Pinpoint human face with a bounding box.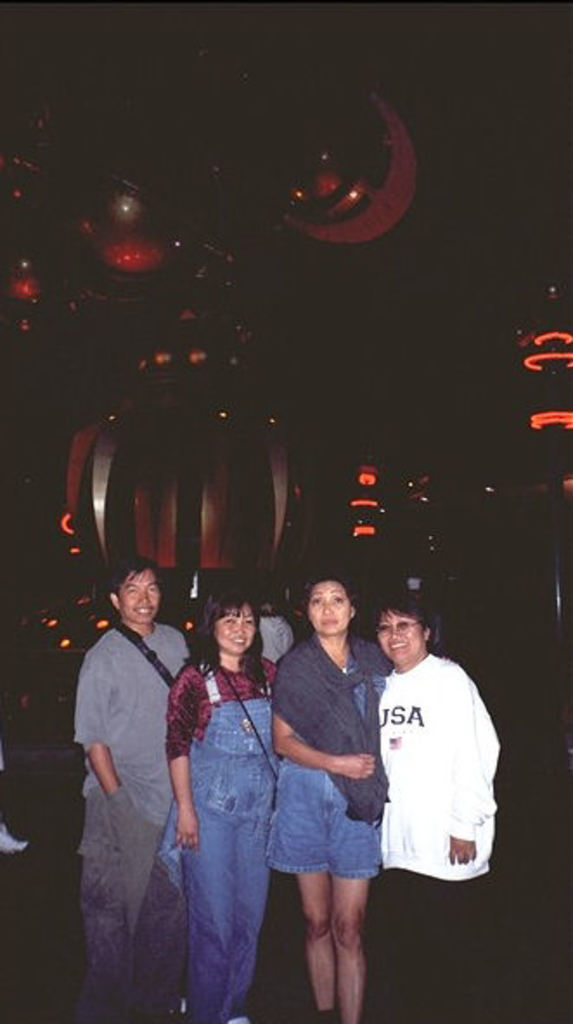
box(216, 598, 258, 657).
